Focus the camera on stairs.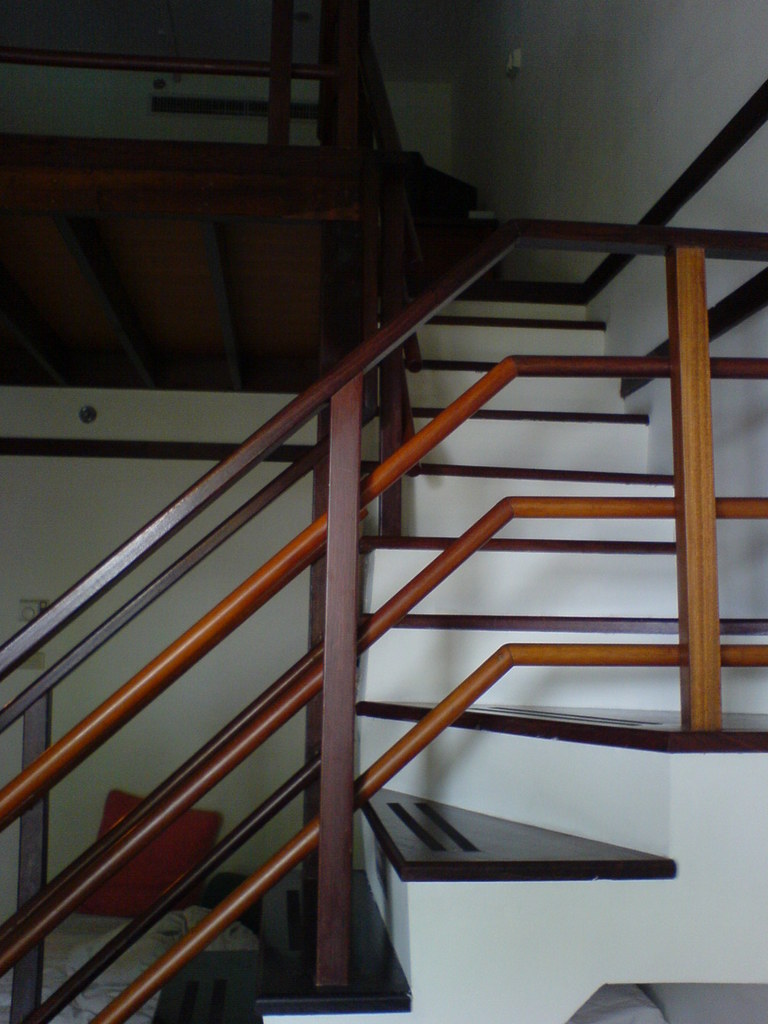
Focus region: left=145, top=267, right=767, bottom=1023.
